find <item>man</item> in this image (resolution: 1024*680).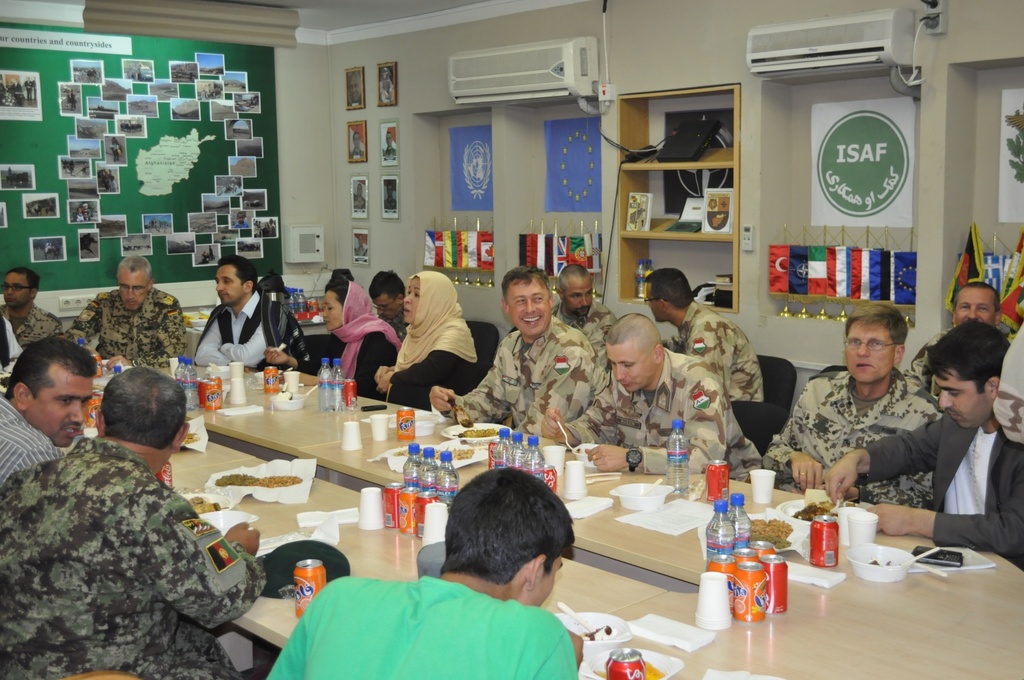
x1=69, y1=255, x2=190, y2=366.
